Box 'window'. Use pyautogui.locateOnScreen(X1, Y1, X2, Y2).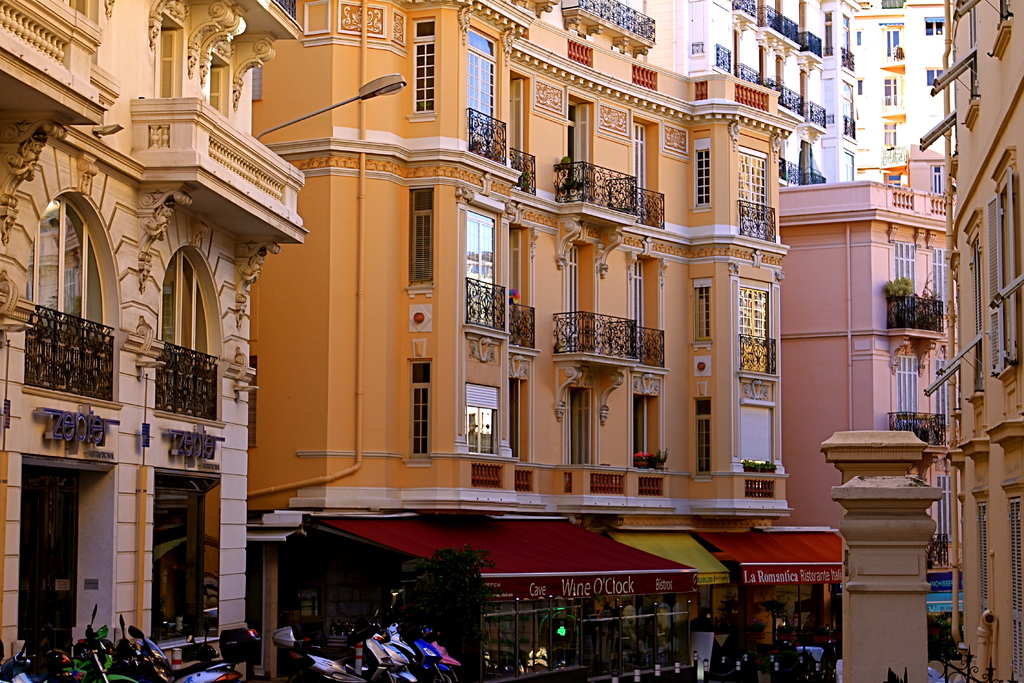
pyautogui.locateOnScreen(736, 287, 776, 374).
